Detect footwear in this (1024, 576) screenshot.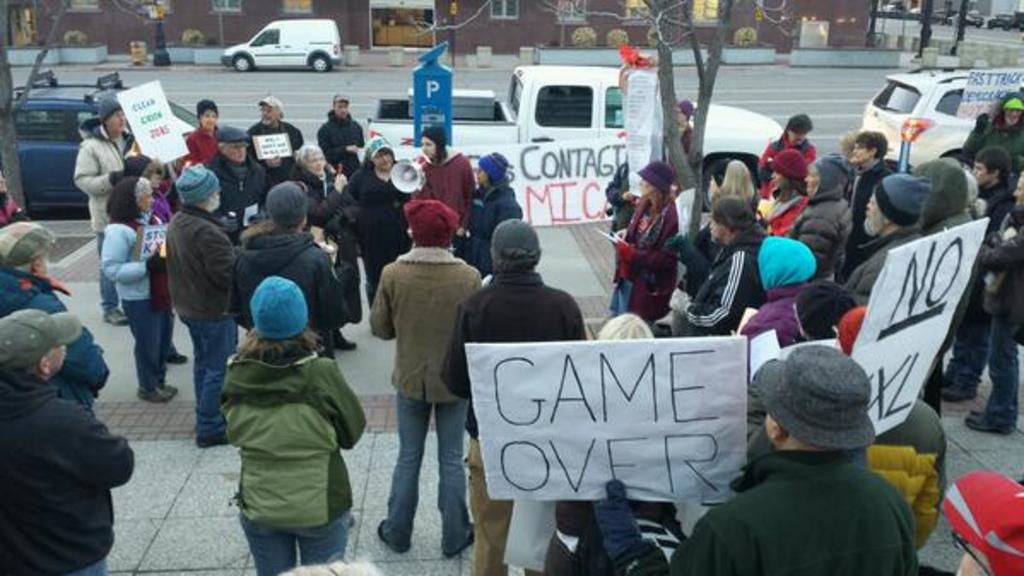
Detection: [left=142, top=385, right=176, bottom=402].
